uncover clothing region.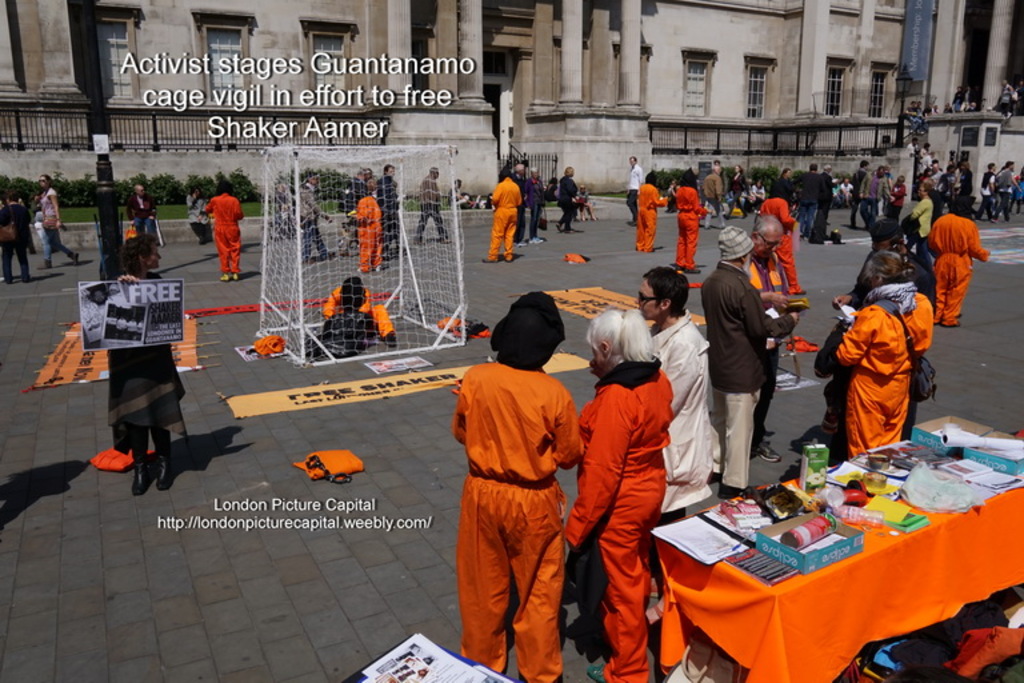
Uncovered: bbox=[324, 292, 393, 346].
